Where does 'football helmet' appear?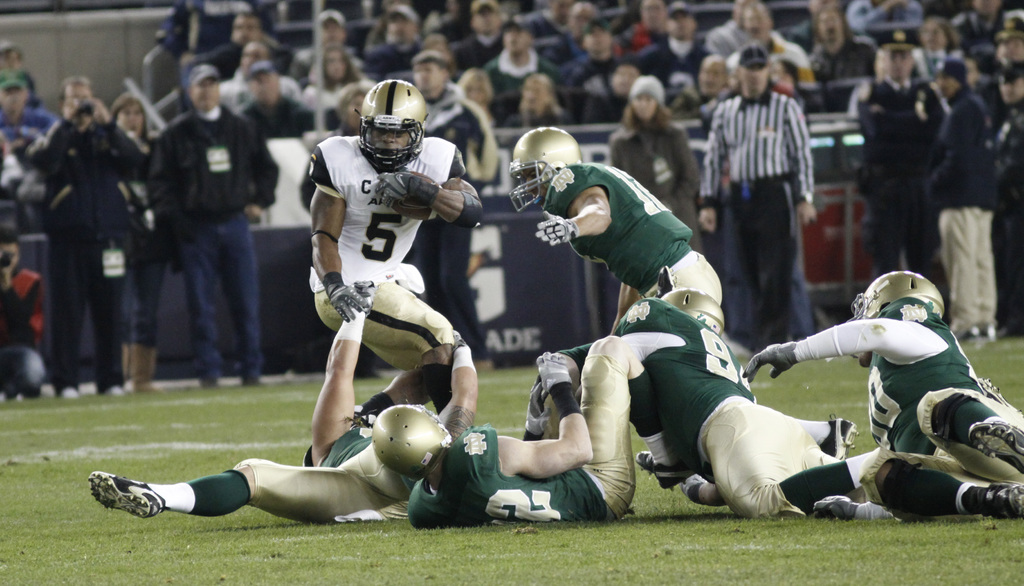
Appears at {"left": 500, "top": 119, "right": 573, "bottom": 209}.
